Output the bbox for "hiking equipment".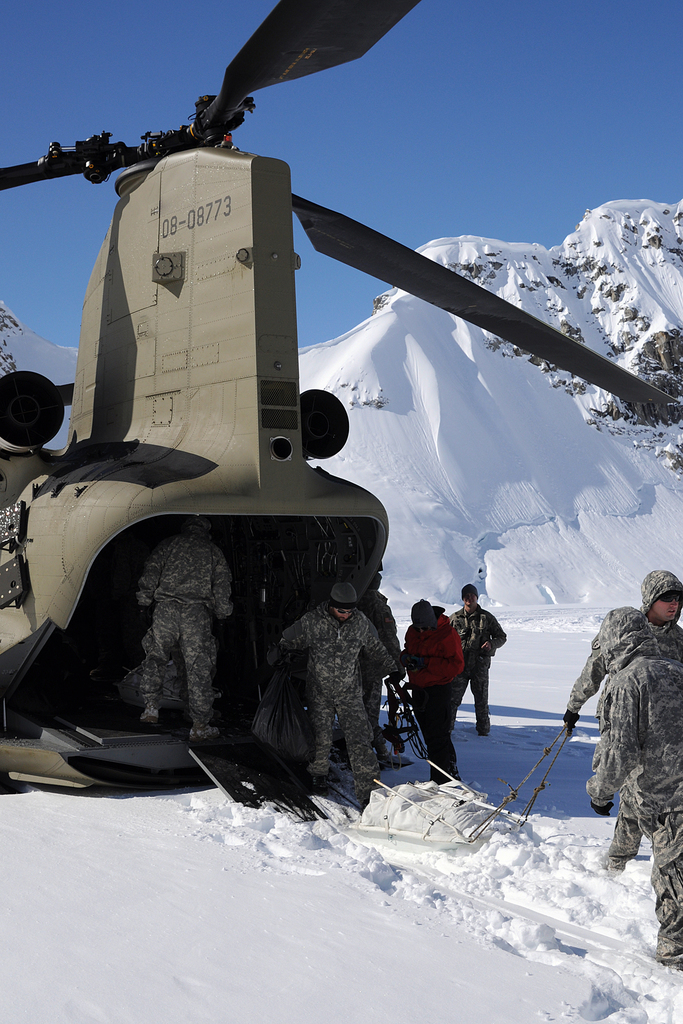
BBox(519, 728, 568, 829).
